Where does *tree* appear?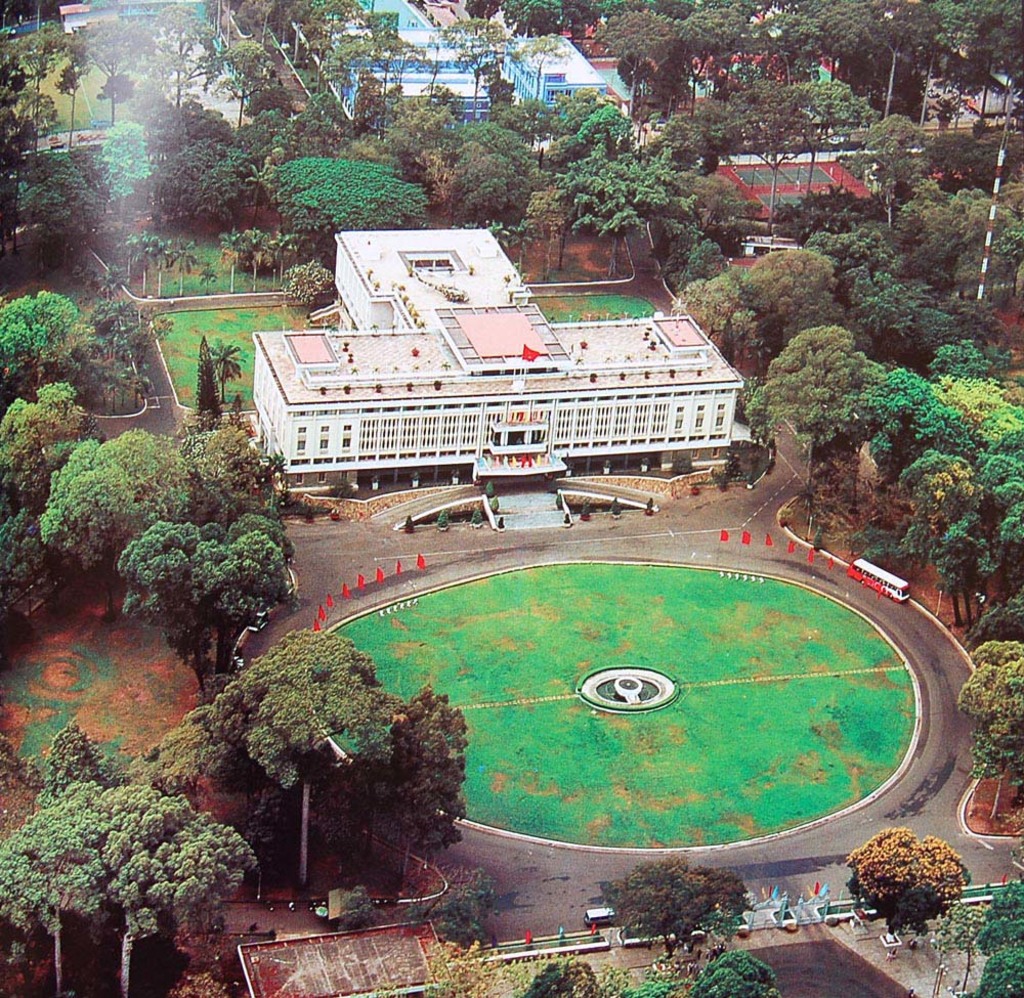
Appears at <bbox>3, 142, 91, 269</bbox>.
